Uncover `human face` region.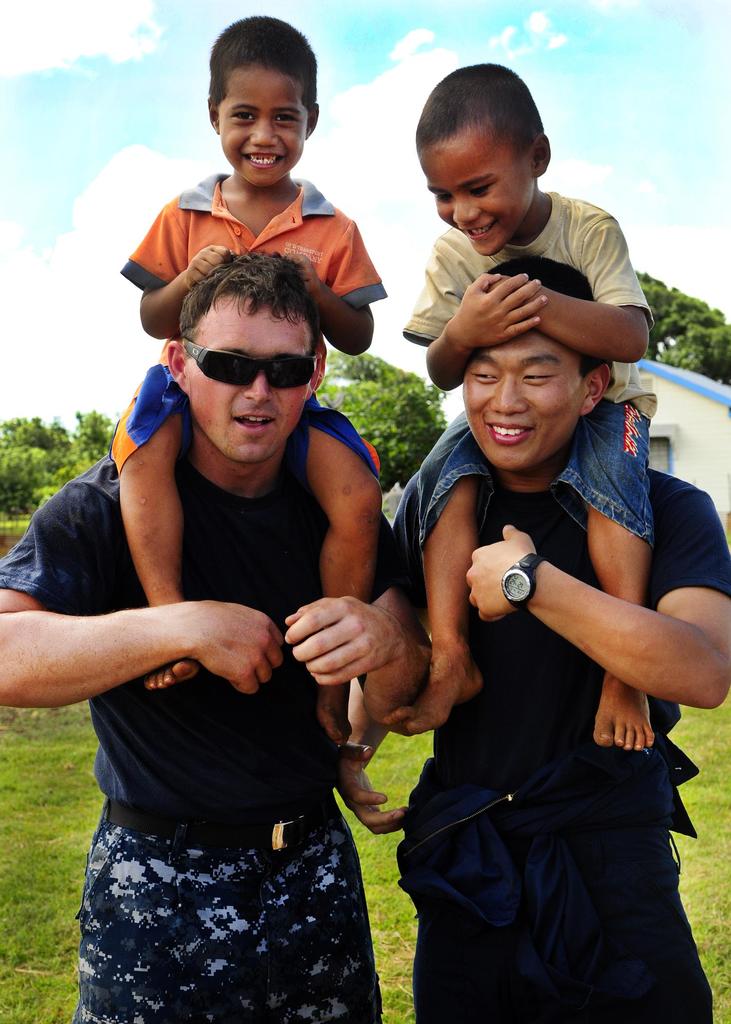
Uncovered: l=189, t=295, r=315, b=468.
